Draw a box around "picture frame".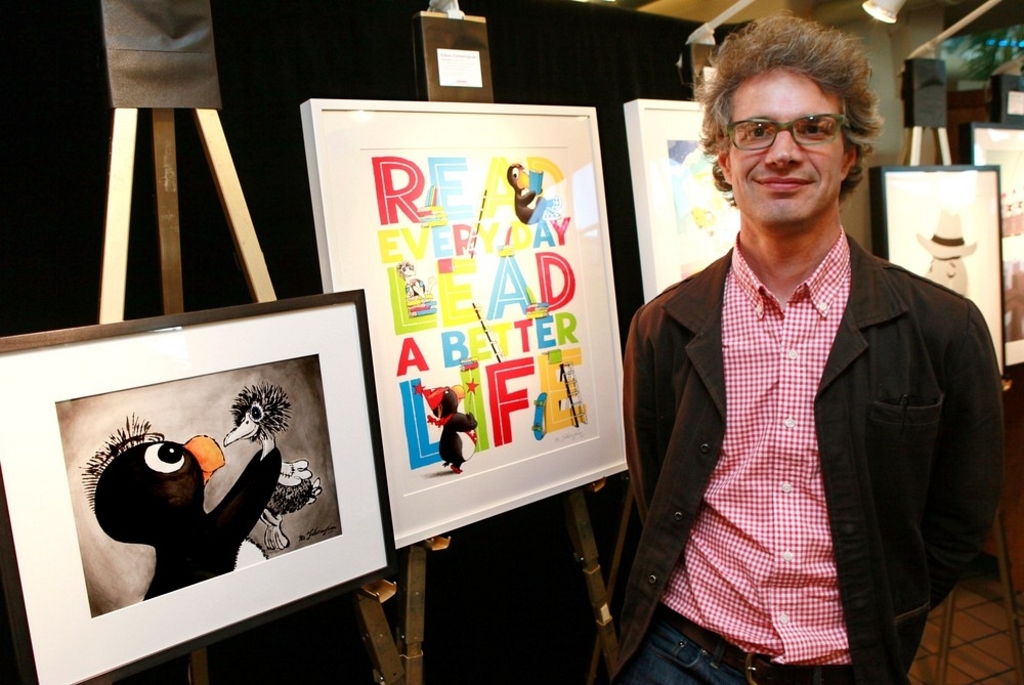
locate(869, 162, 1007, 377).
